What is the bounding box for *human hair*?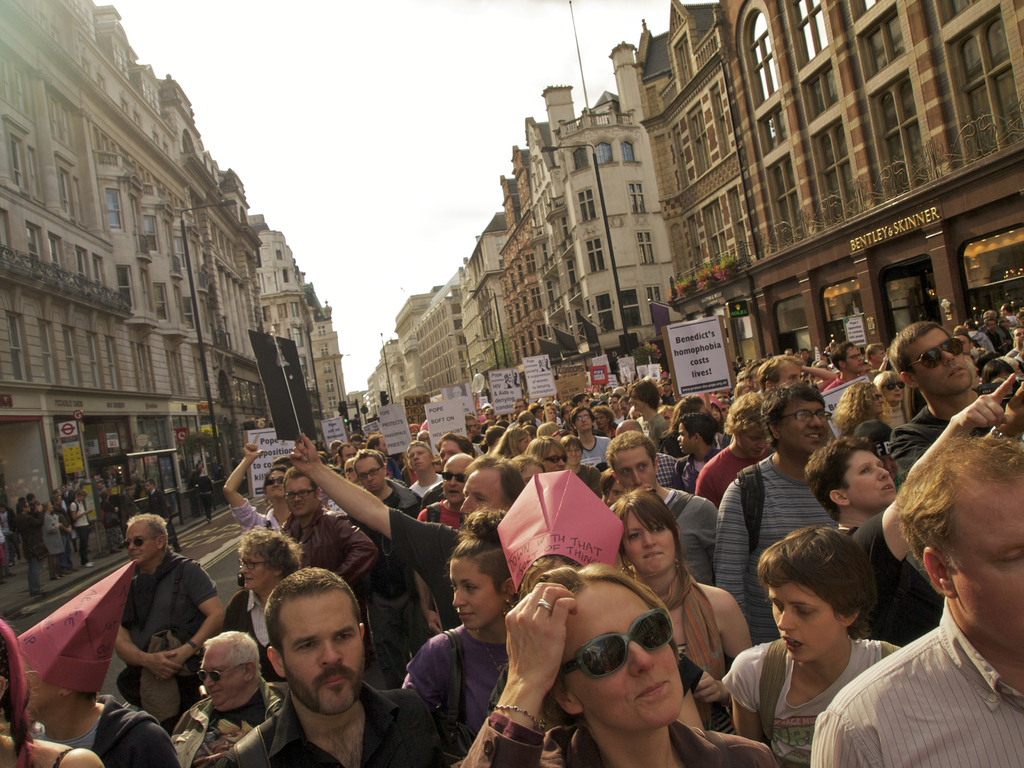
[145,477,154,488].
